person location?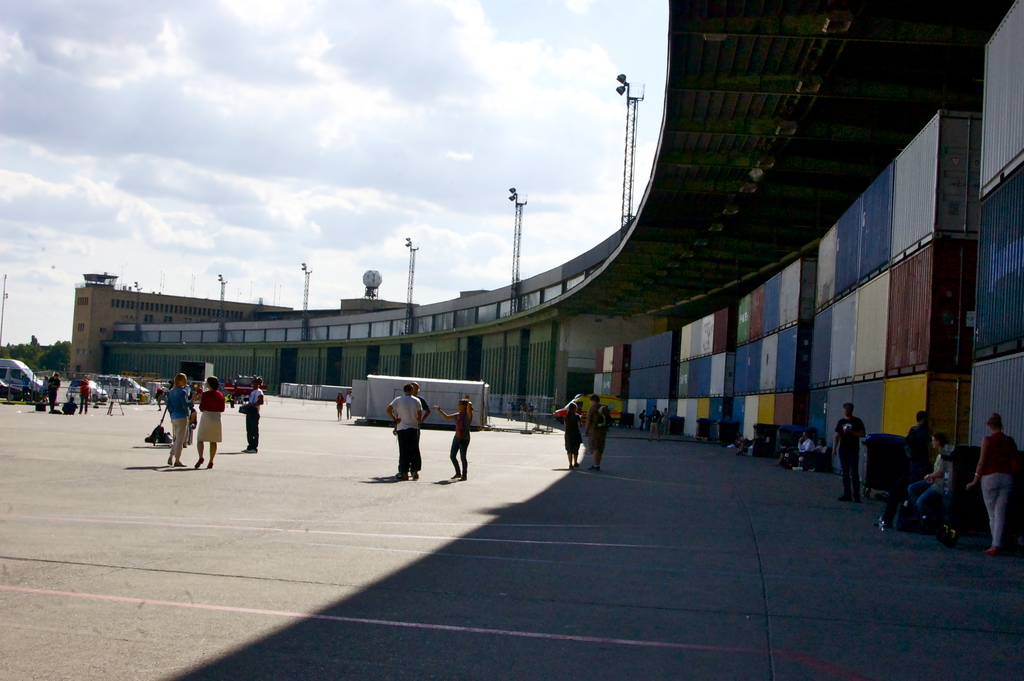
346,388,354,422
